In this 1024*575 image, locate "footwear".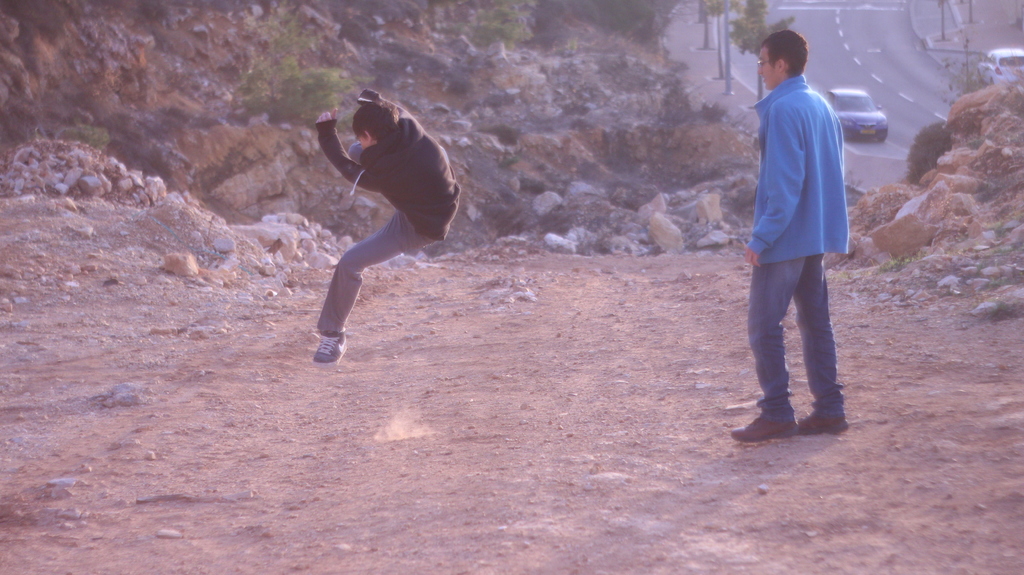
Bounding box: box=[314, 329, 348, 367].
